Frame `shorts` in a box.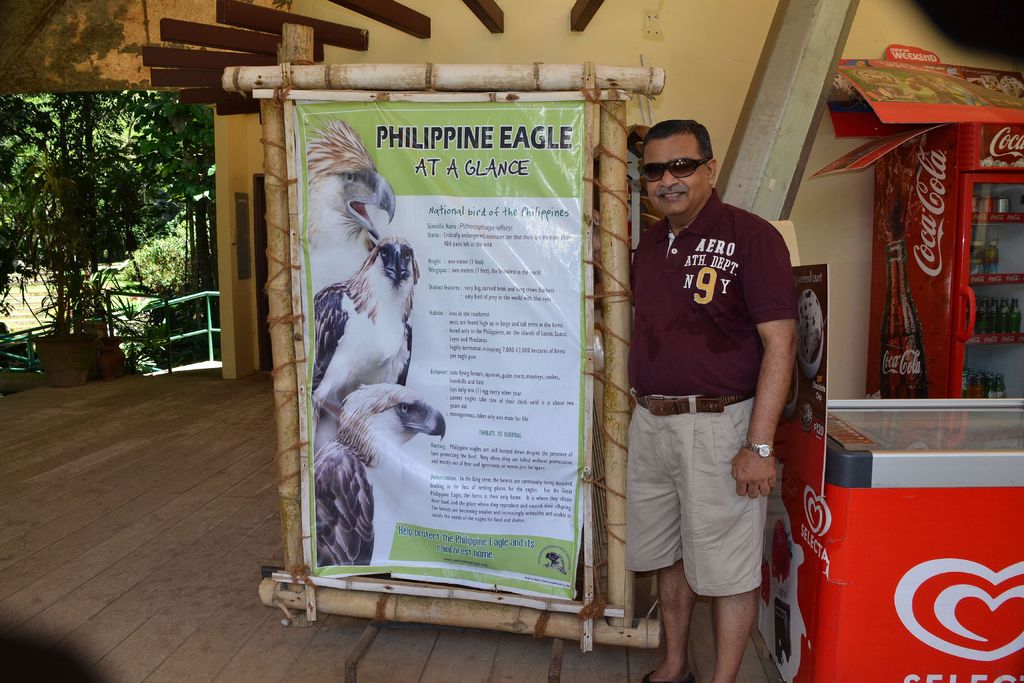
630,420,780,596.
